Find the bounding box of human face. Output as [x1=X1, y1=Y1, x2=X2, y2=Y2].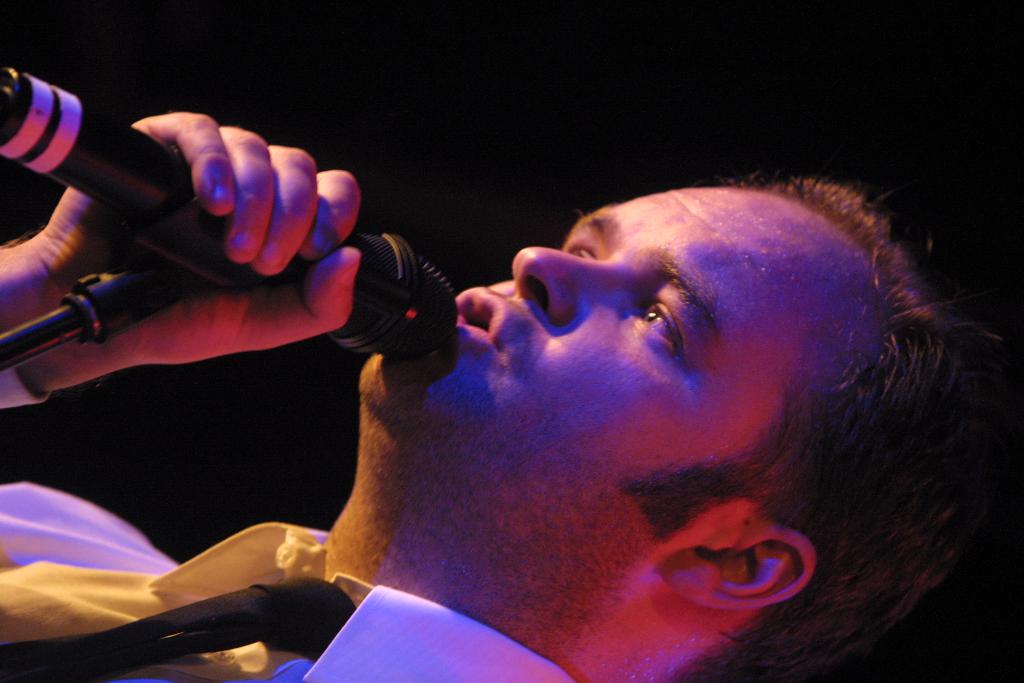
[x1=347, y1=168, x2=897, y2=440].
